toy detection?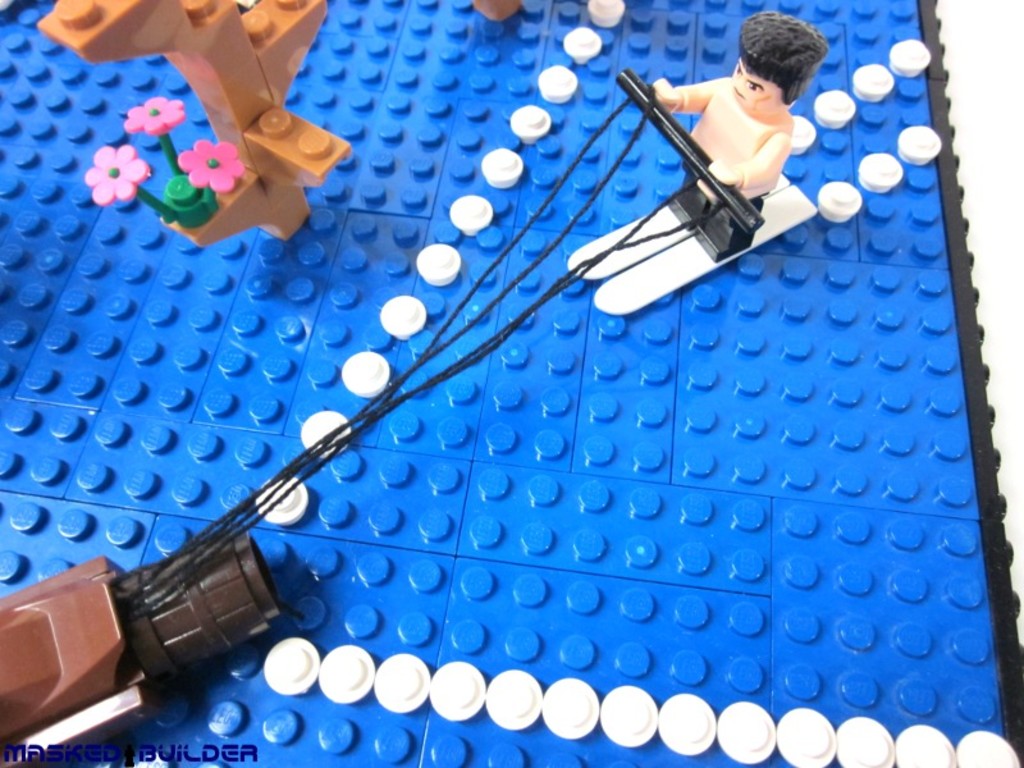
select_region(29, 0, 362, 259)
